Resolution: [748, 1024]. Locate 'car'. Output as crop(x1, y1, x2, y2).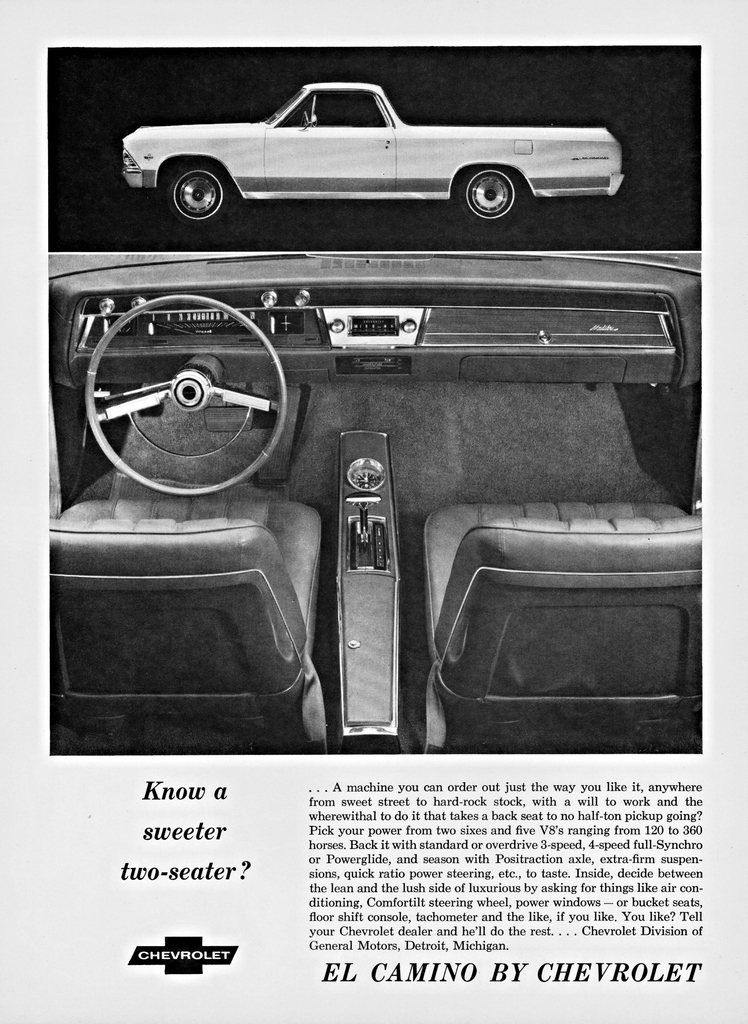
crop(47, 257, 709, 753).
